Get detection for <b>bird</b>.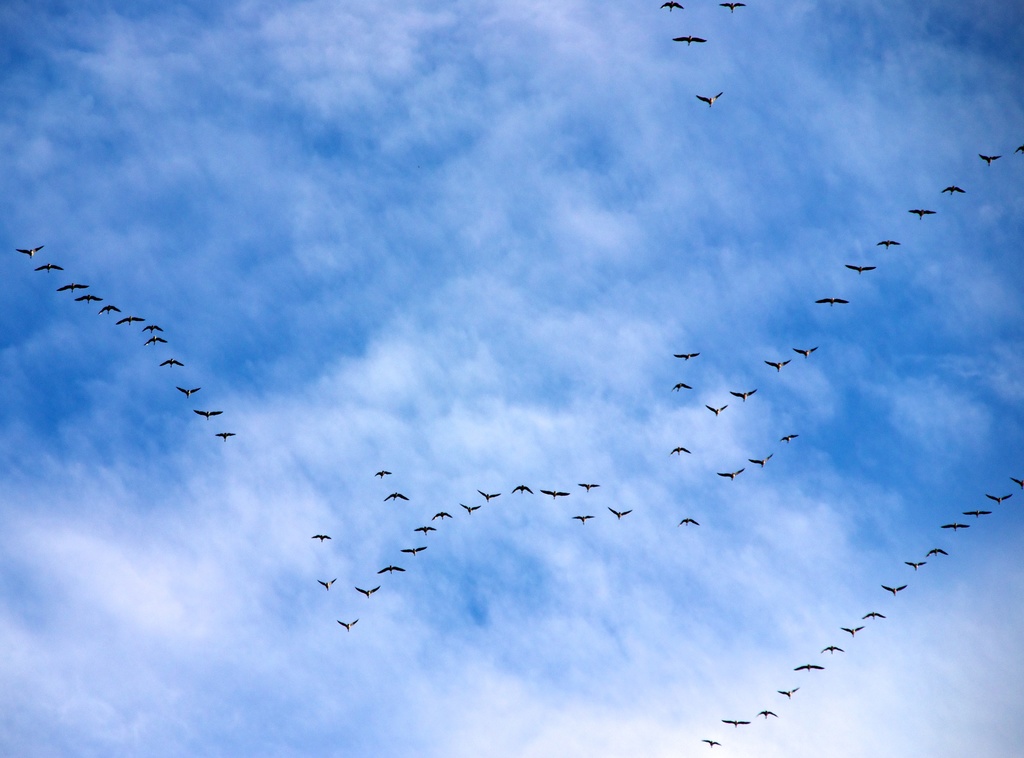
Detection: select_region(144, 325, 166, 334).
